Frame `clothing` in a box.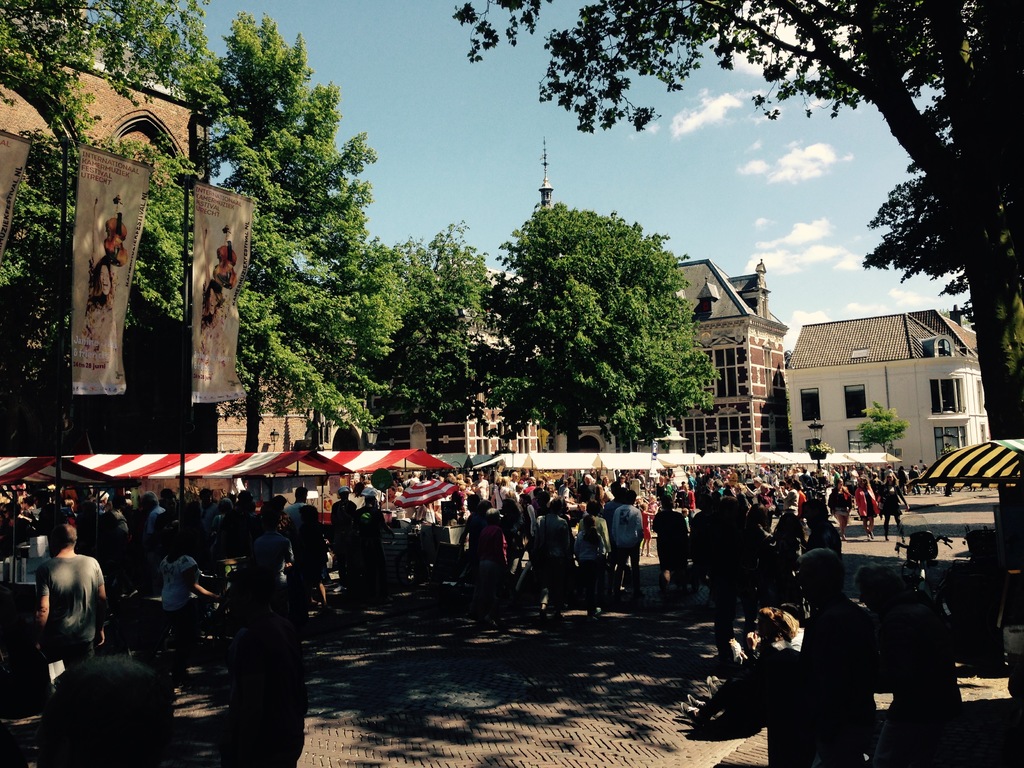
crop(99, 507, 129, 611).
